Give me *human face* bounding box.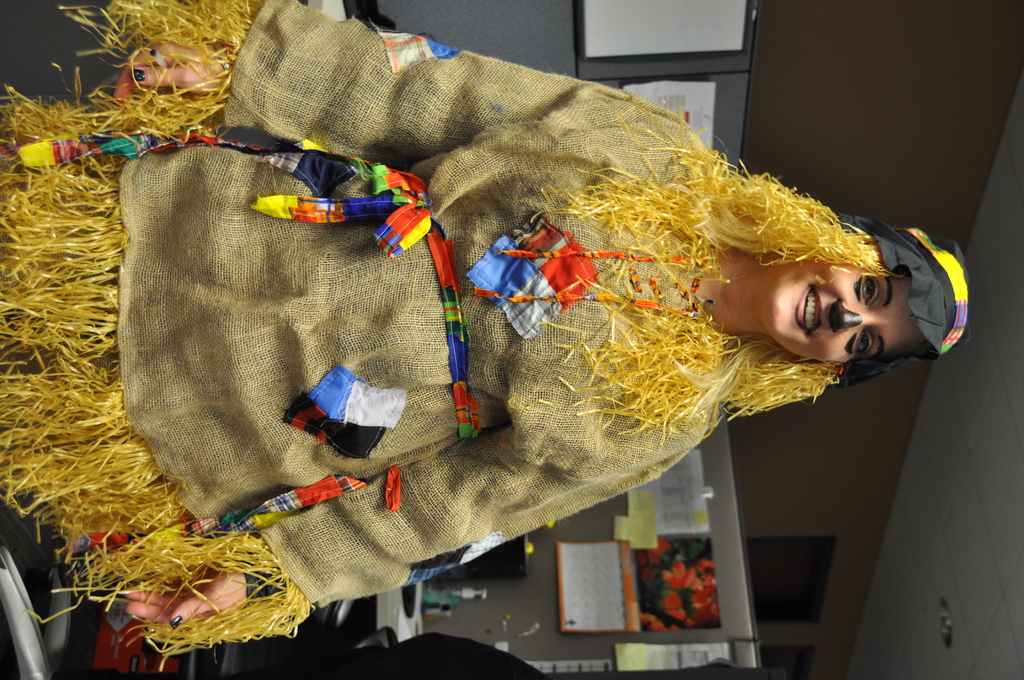
(left=766, top=254, right=925, bottom=360).
